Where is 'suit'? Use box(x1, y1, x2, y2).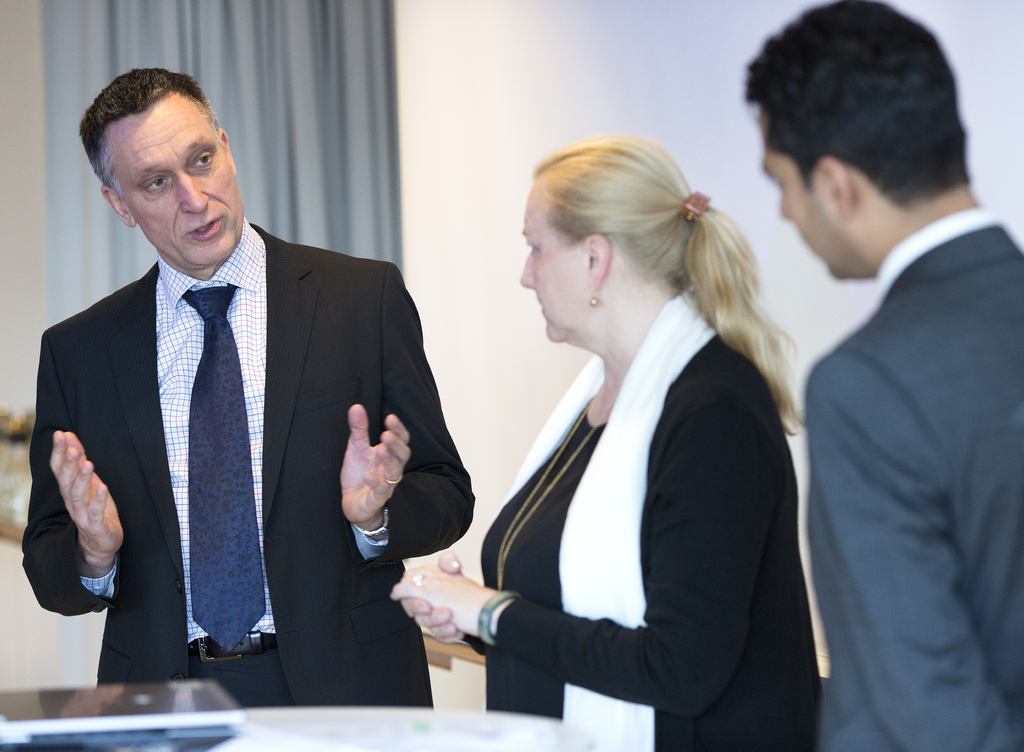
box(803, 211, 1023, 751).
